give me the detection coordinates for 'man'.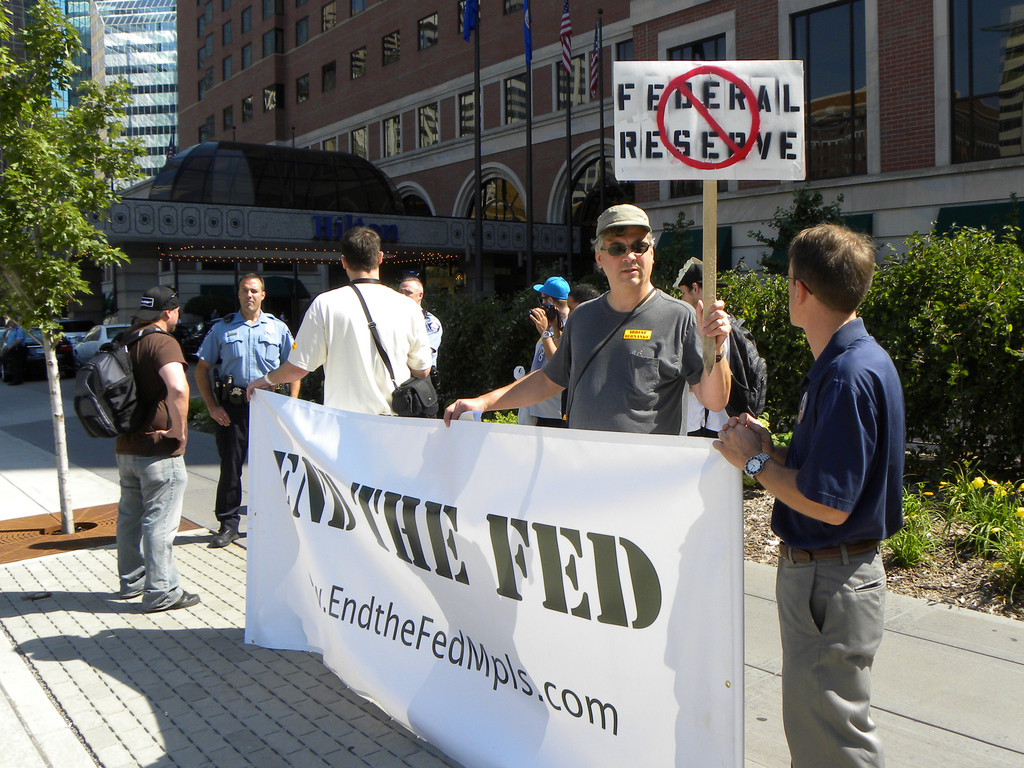
436/200/739/443.
